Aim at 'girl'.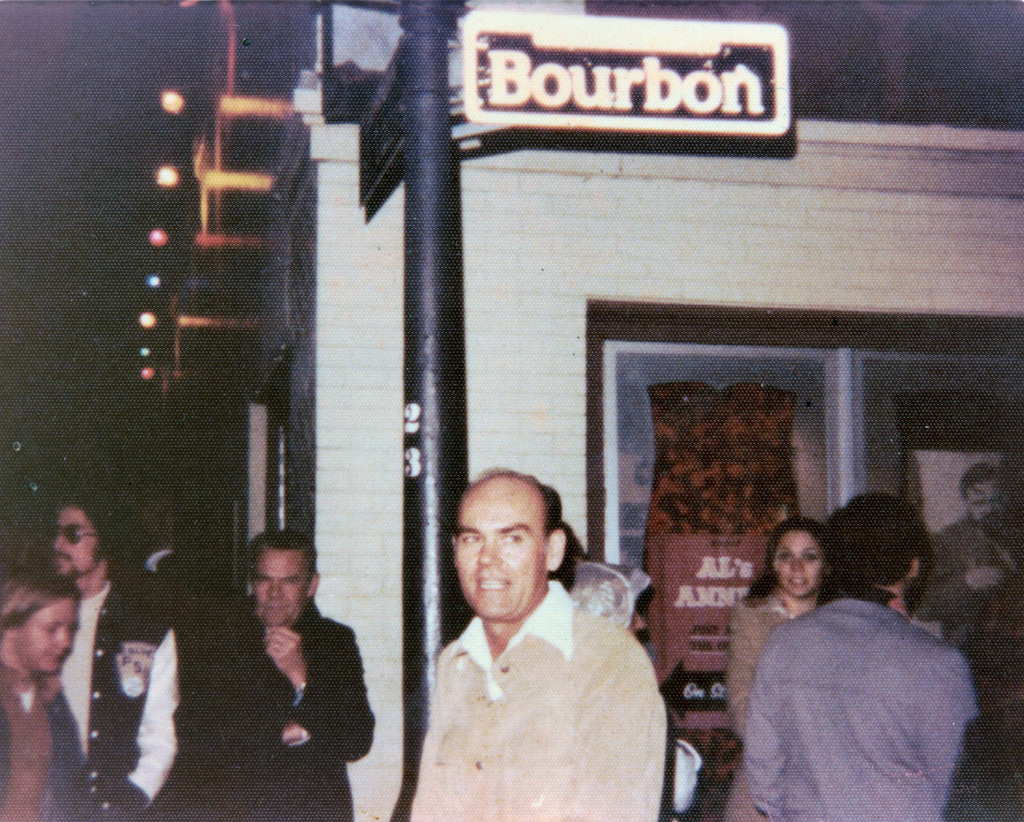
Aimed at 722,517,829,821.
